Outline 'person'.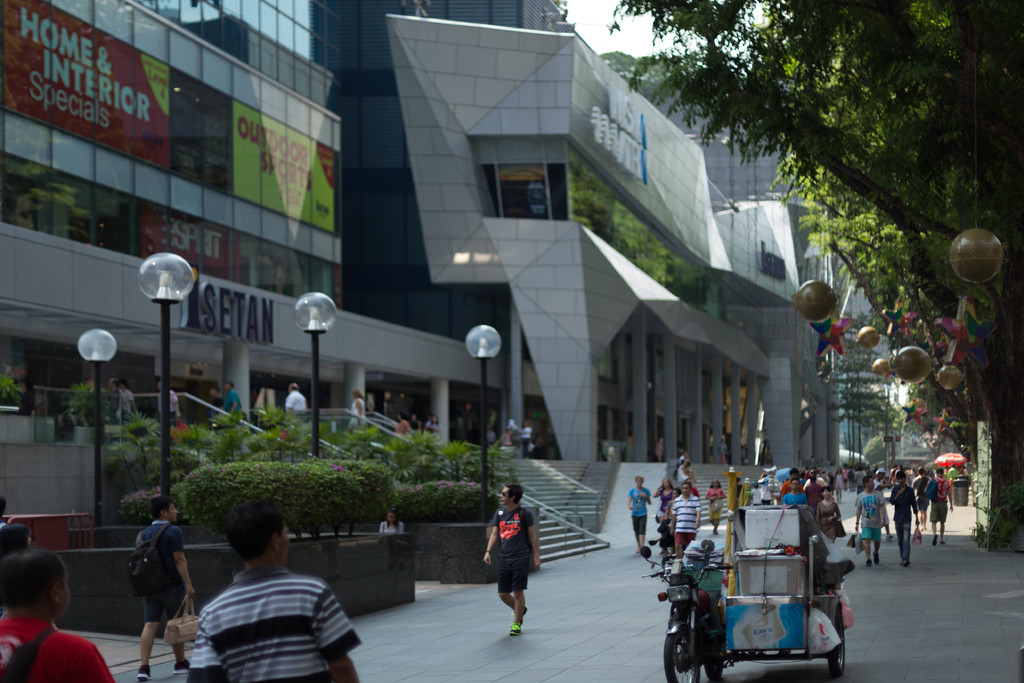
Outline: bbox=(628, 472, 652, 553).
